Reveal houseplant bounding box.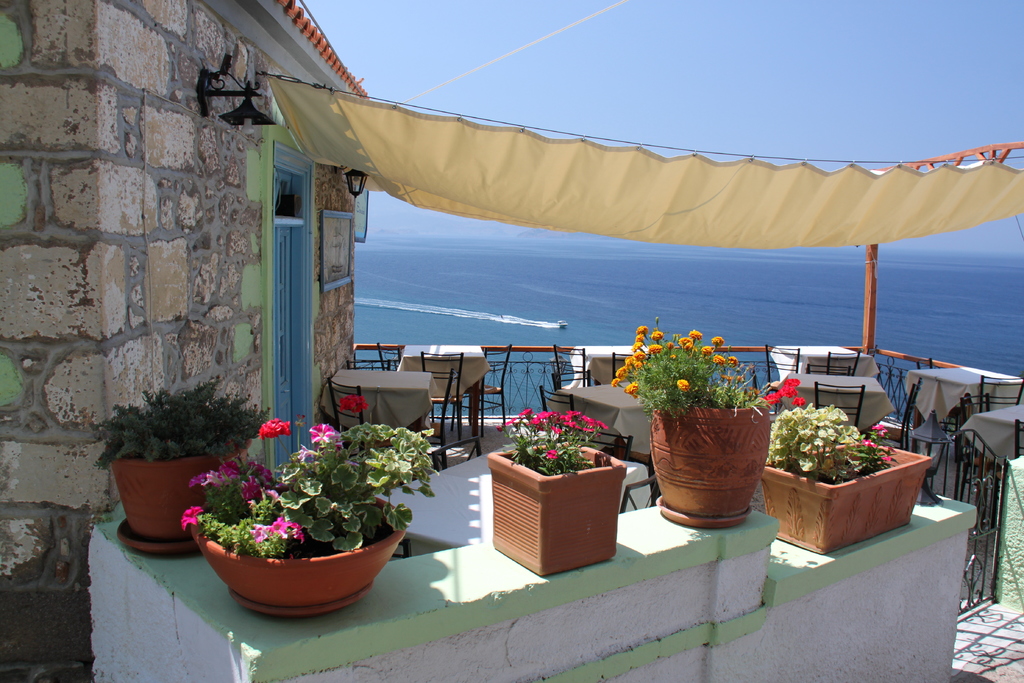
Revealed: locate(605, 318, 774, 524).
